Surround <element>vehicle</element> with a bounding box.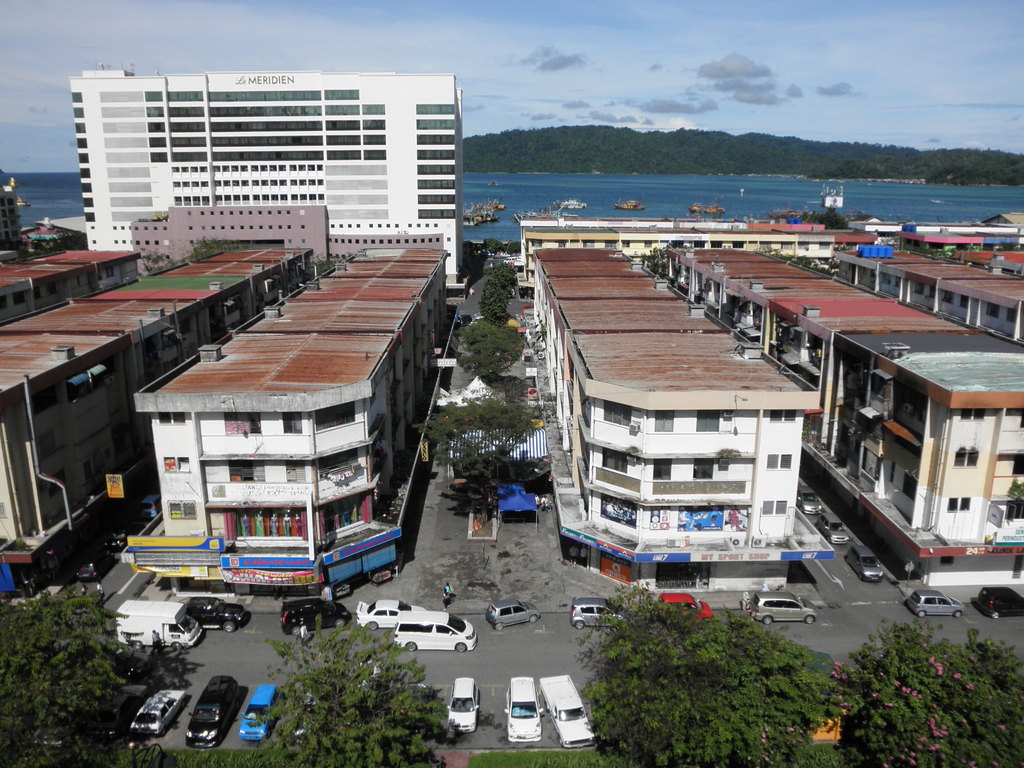
x1=237 y1=685 x2=276 y2=744.
